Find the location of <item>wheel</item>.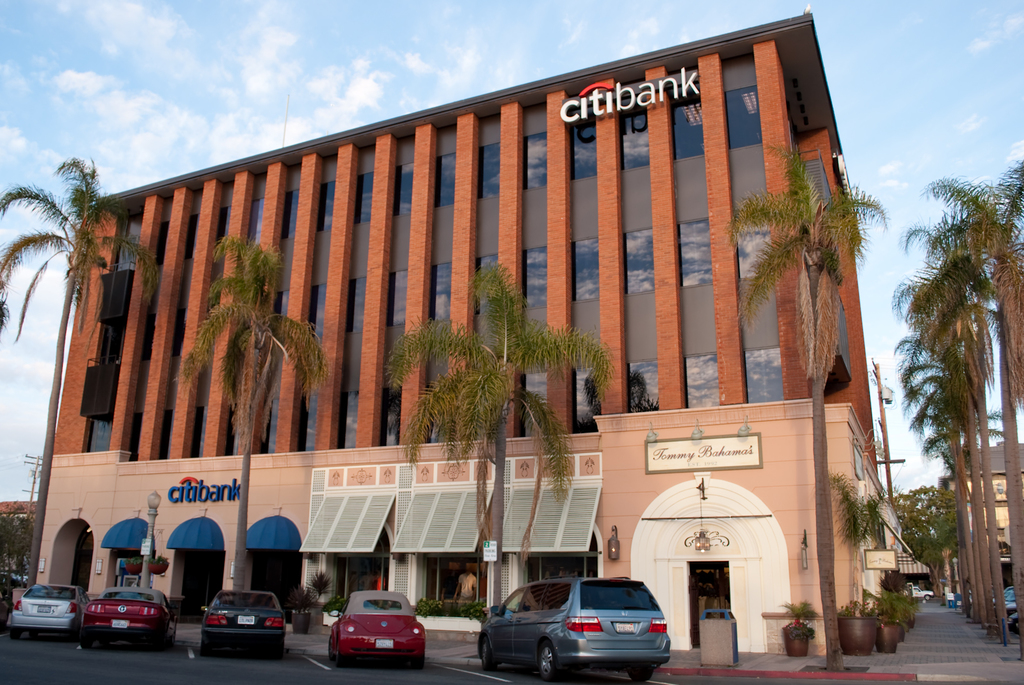
Location: bbox=[336, 647, 348, 668].
